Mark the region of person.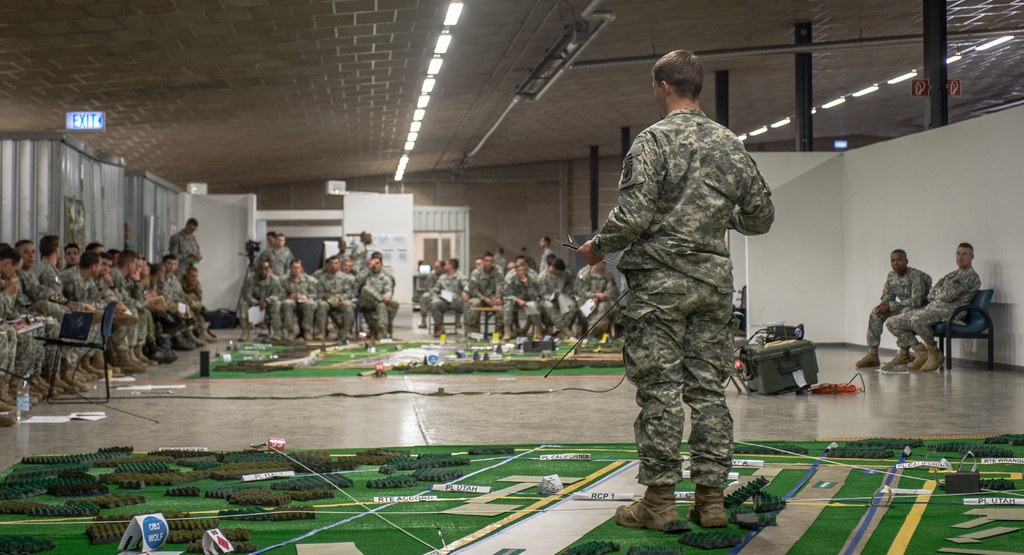
Region: bbox=(0, 236, 46, 405).
